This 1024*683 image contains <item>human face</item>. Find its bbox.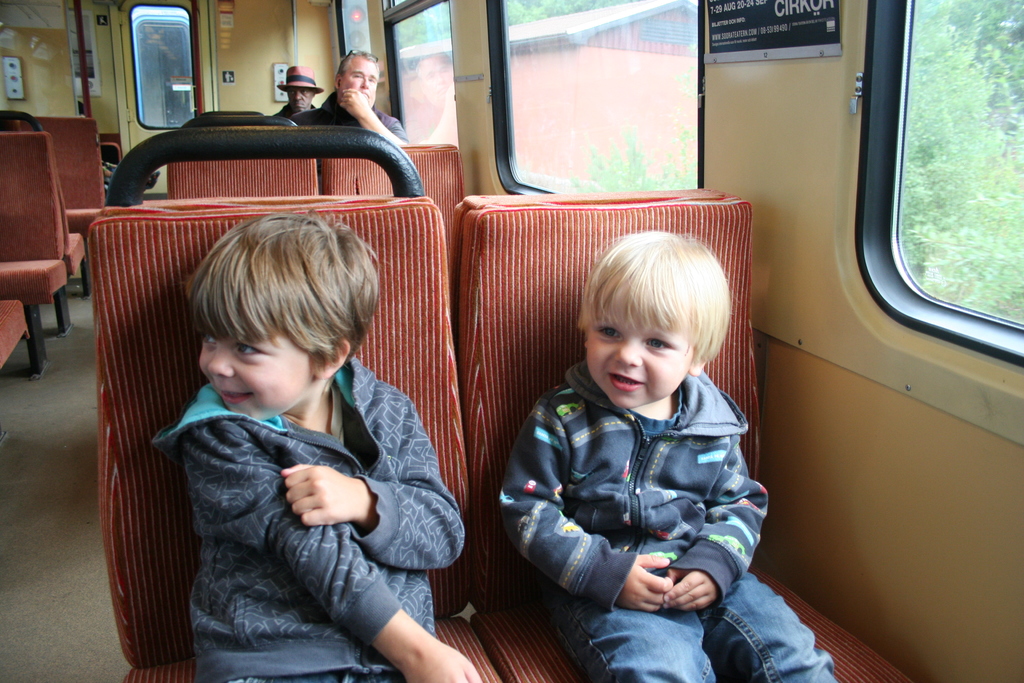
589, 323, 696, 411.
